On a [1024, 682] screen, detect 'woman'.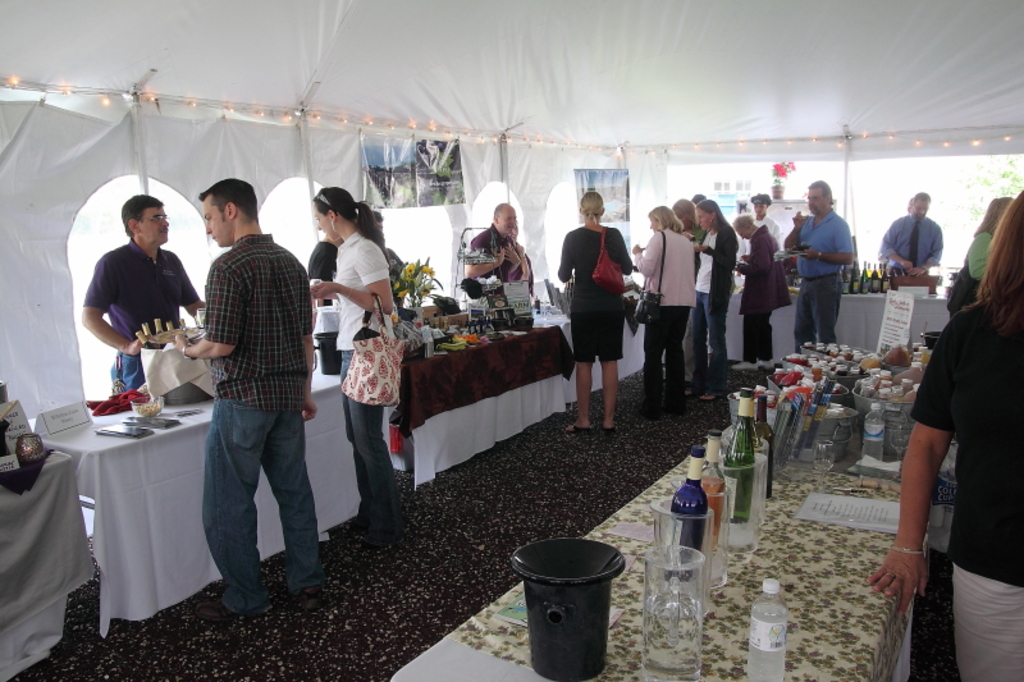
{"left": 632, "top": 206, "right": 701, "bottom": 412}.
